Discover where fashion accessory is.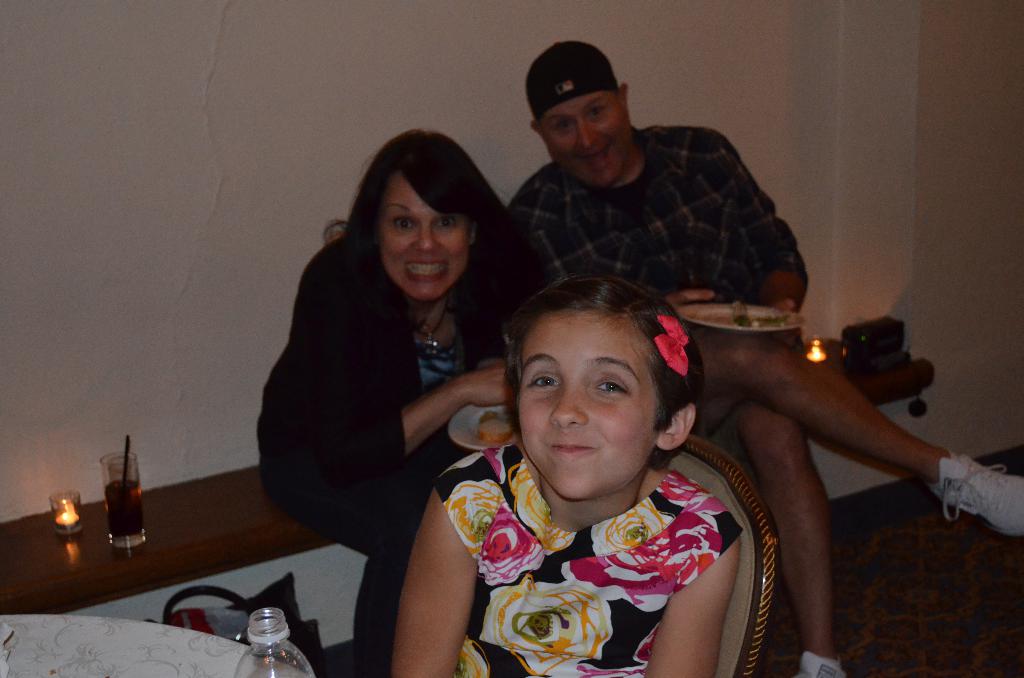
Discovered at box=[920, 448, 1023, 540].
